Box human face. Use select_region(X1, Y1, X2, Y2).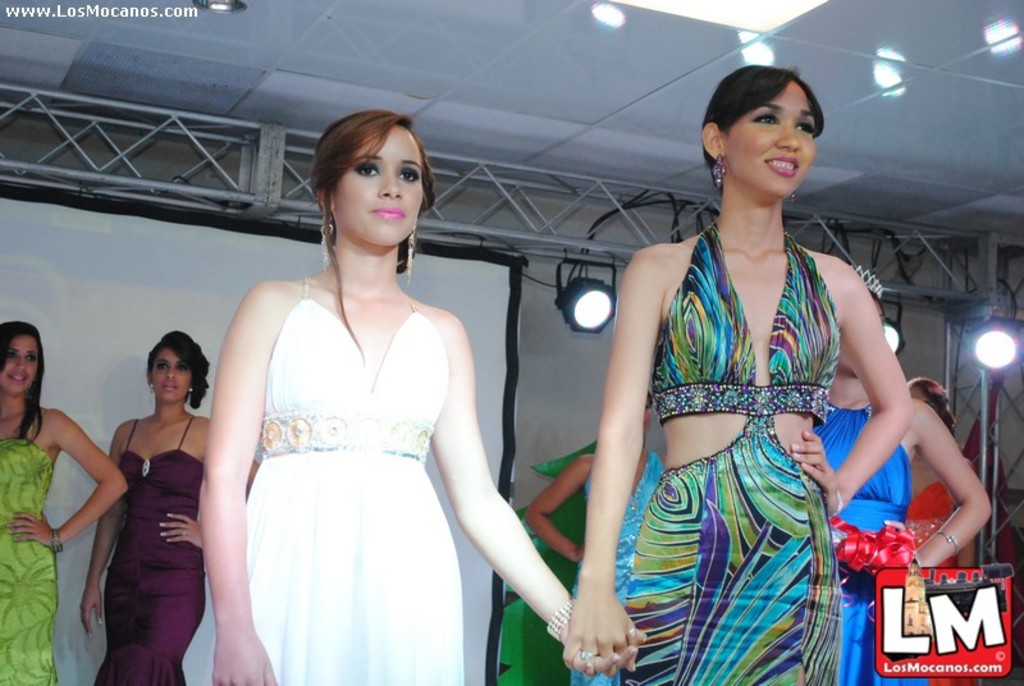
select_region(723, 78, 823, 202).
